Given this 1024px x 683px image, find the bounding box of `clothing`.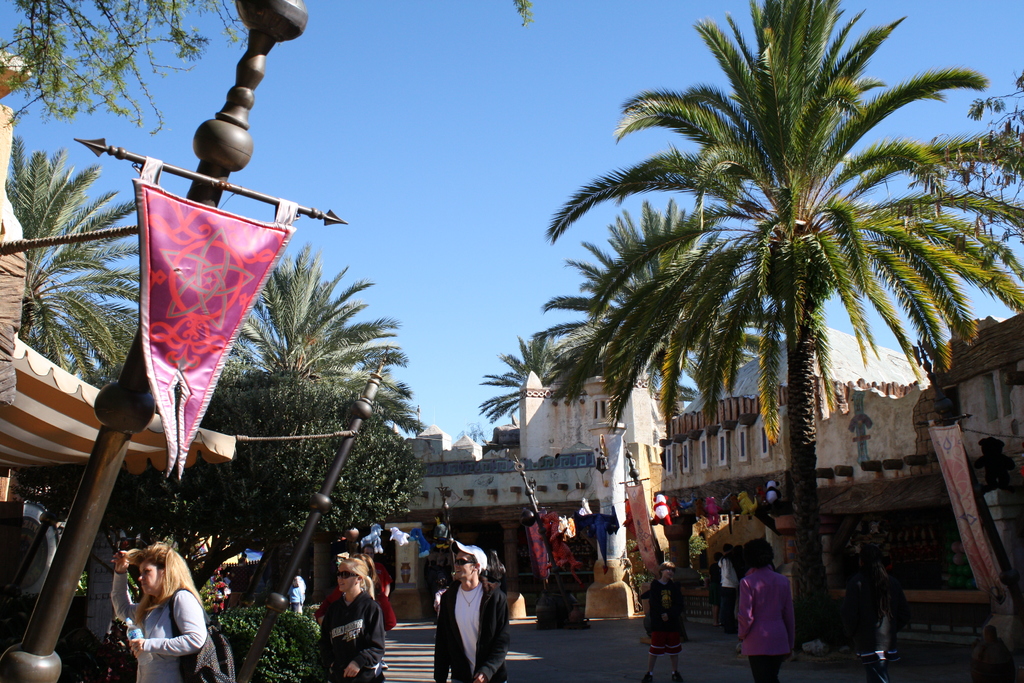
bbox=(111, 566, 221, 682).
